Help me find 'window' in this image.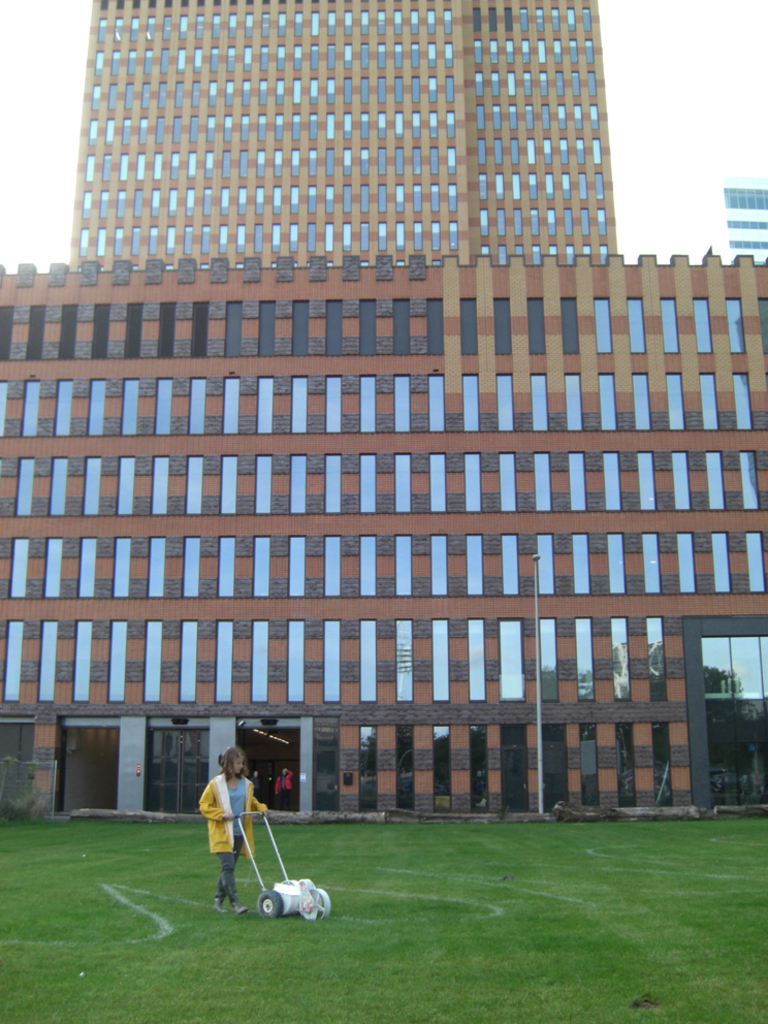
Found it: locate(670, 450, 691, 510).
